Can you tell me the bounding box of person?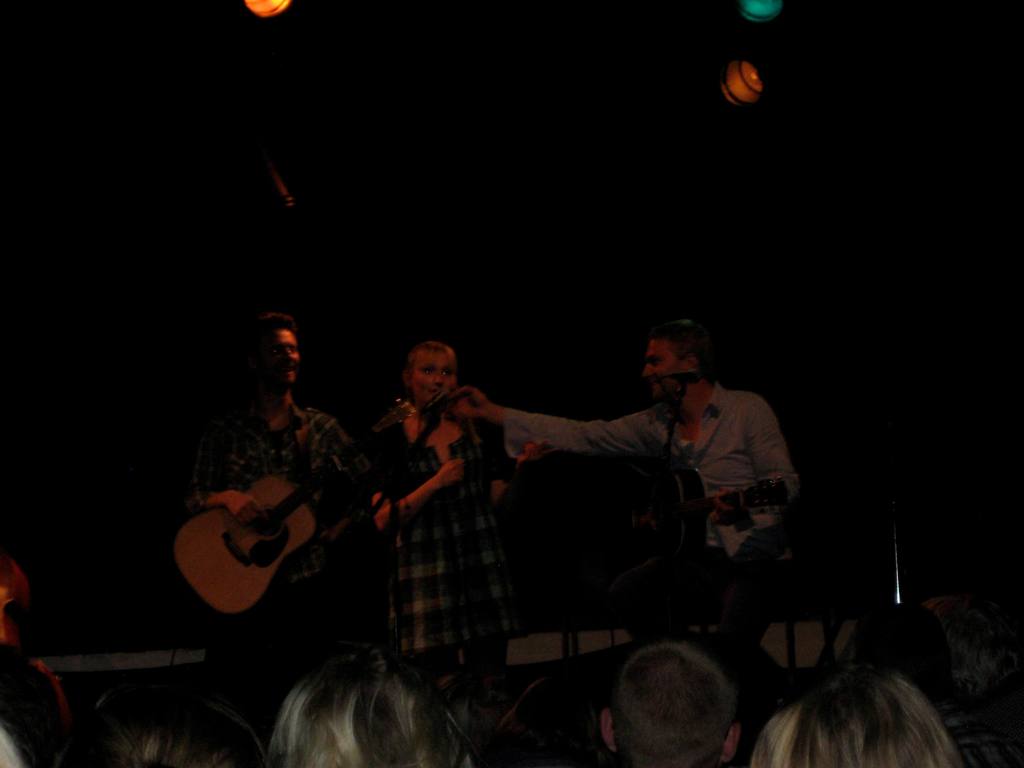
crop(351, 308, 556, 696).
